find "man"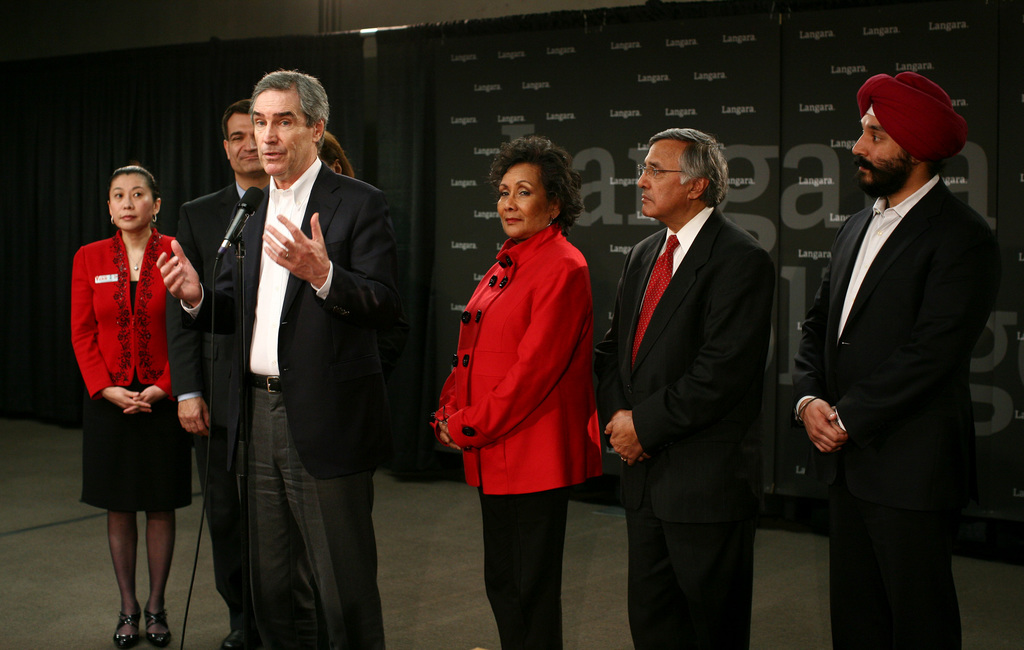
bbox=(780, 49, 1000, 635)
